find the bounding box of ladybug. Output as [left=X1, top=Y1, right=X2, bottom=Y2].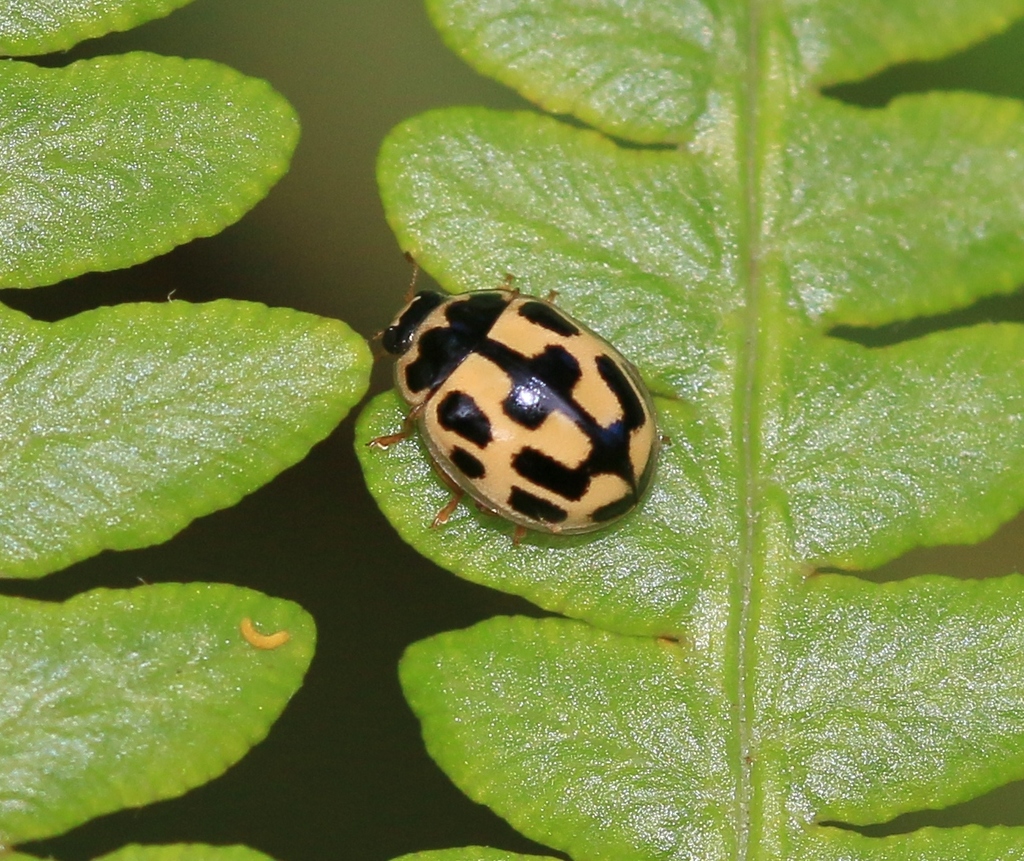
[left=366, top=261, right=661, bottom=535].
